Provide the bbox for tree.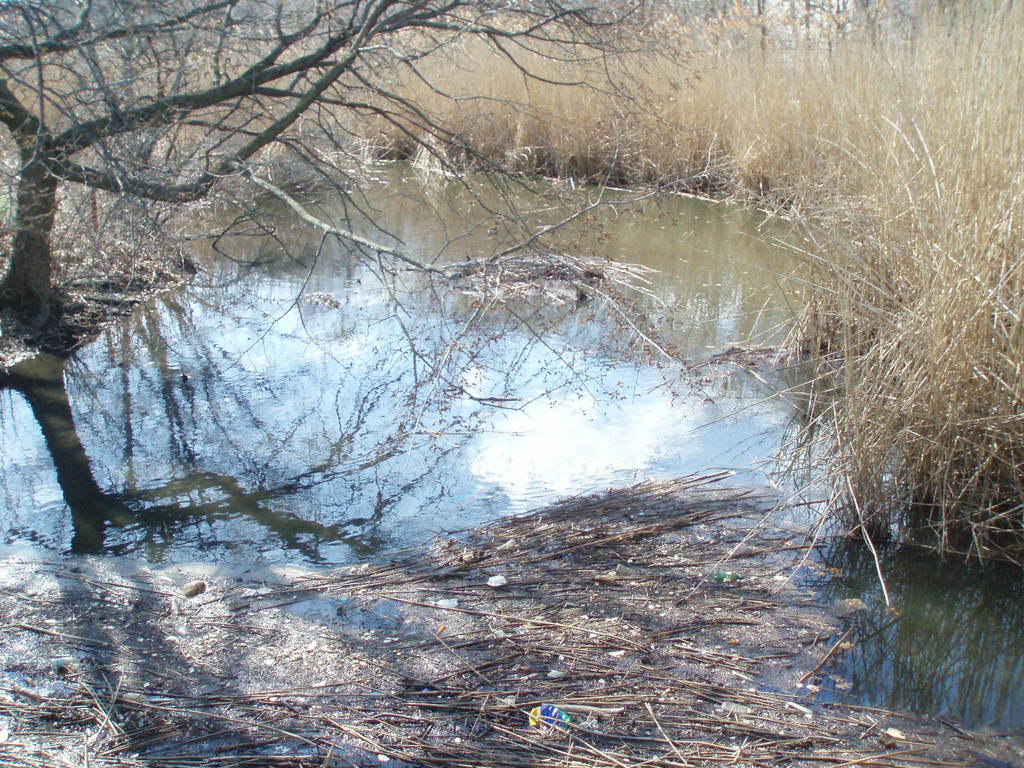
<box>723,0,1023,103</box>.
